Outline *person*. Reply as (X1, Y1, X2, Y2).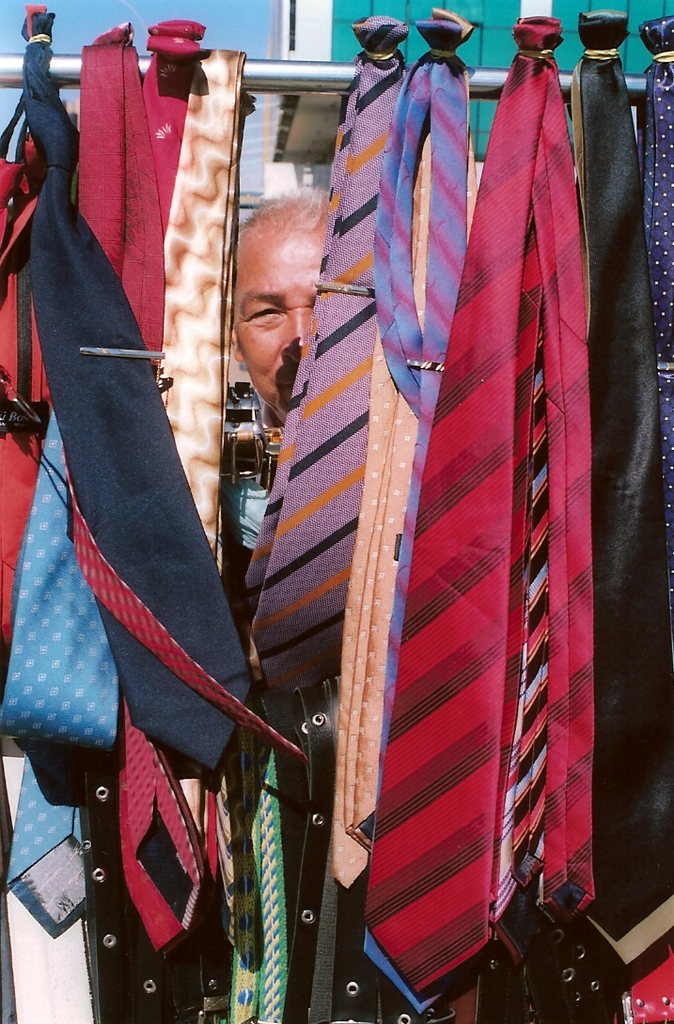
(197, 198, 356, 551).
